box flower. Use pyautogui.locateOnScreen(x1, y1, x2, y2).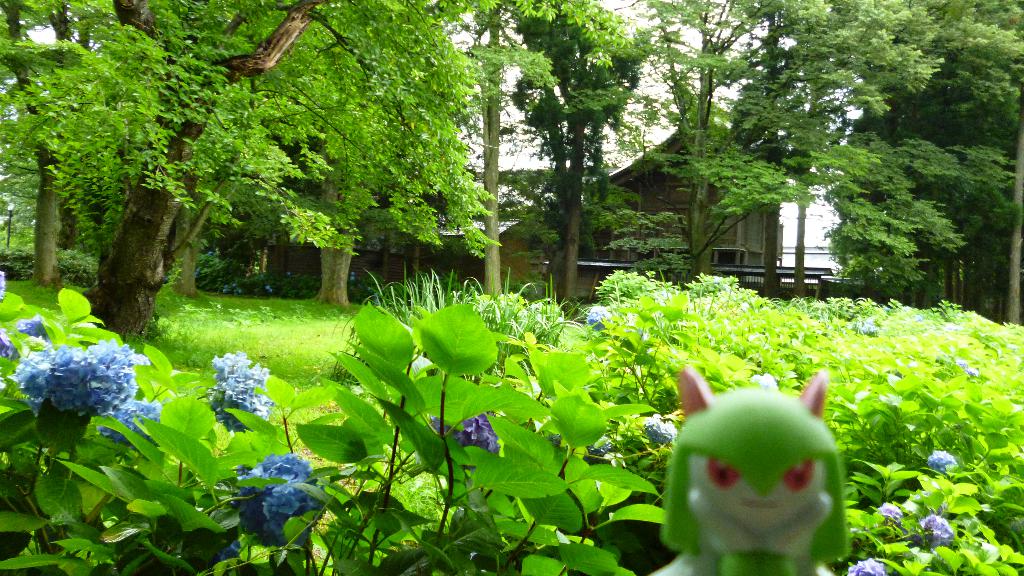
pyautogui.locateOnScreen(874, 500, 897, 529).
